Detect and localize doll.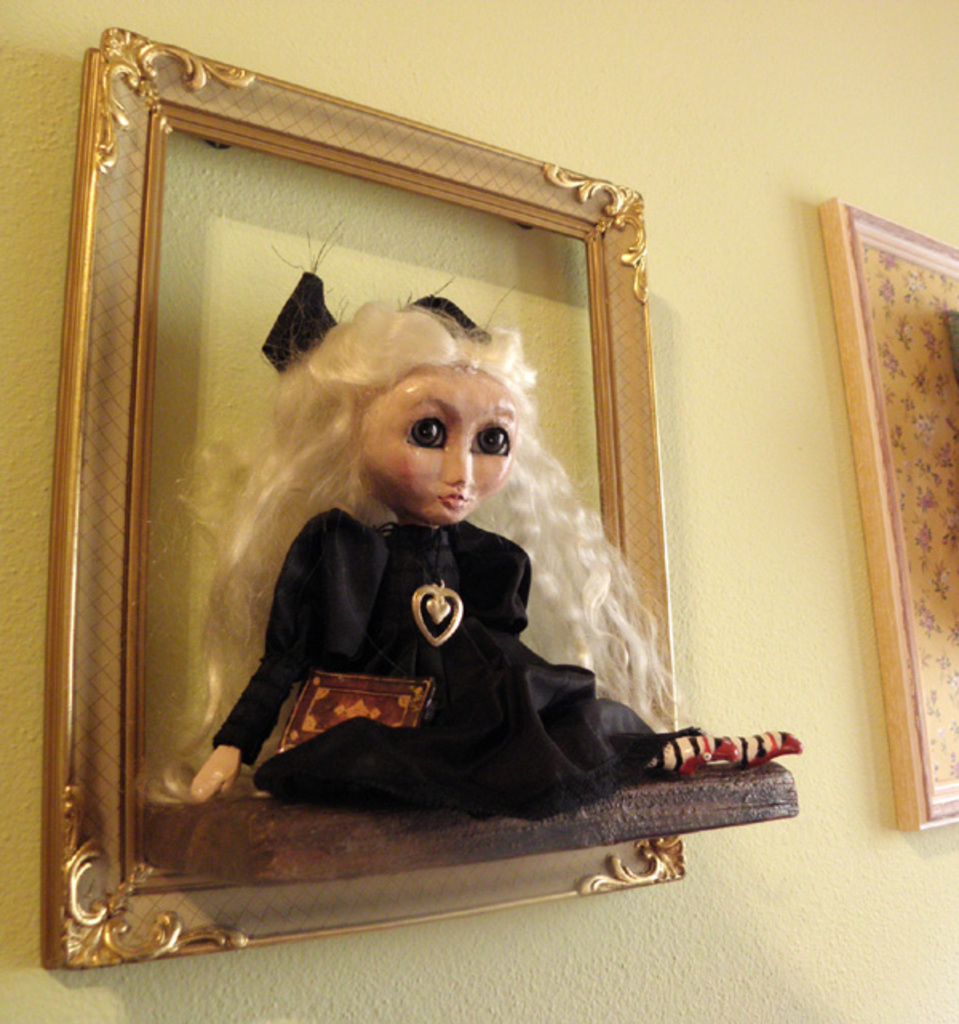
Localized at box=[198, 249, 673, 890].
